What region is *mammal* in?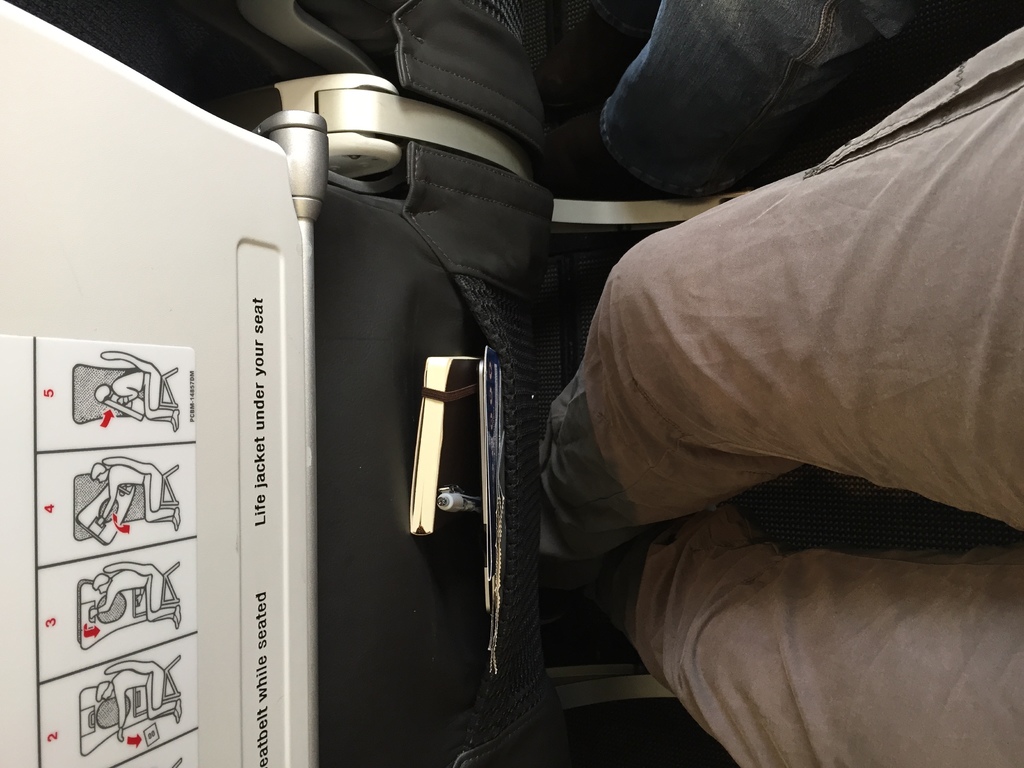
bbox=(531, 18, 1023, 767).
